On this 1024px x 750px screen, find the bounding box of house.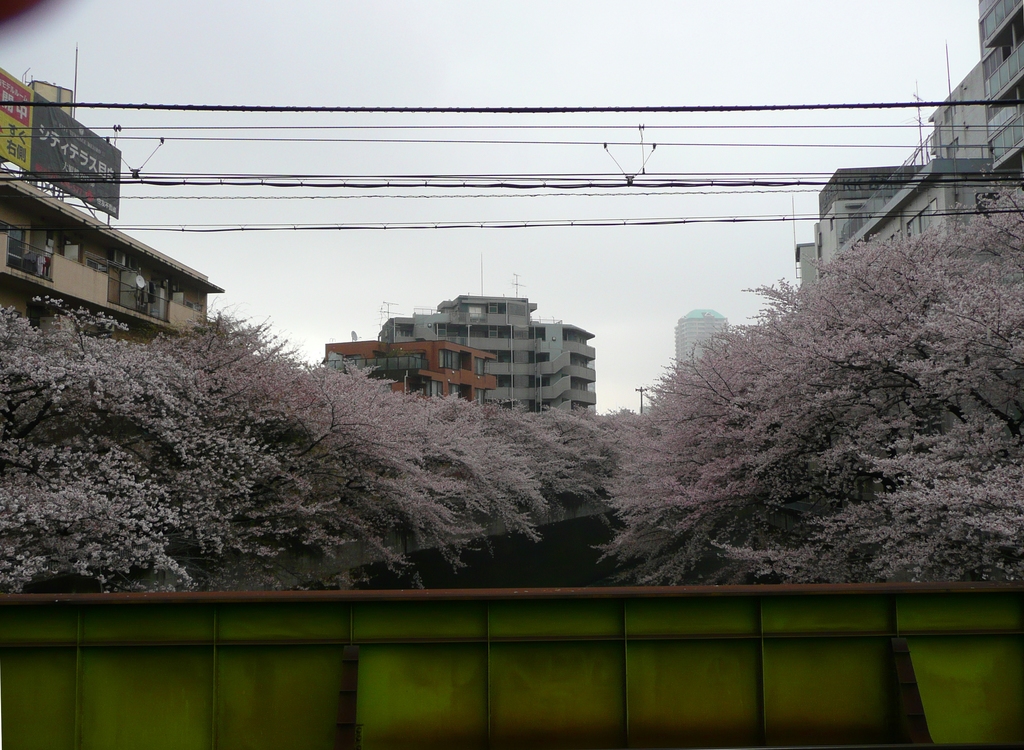
Bounding box: rect(321, 340, 499, 404).
